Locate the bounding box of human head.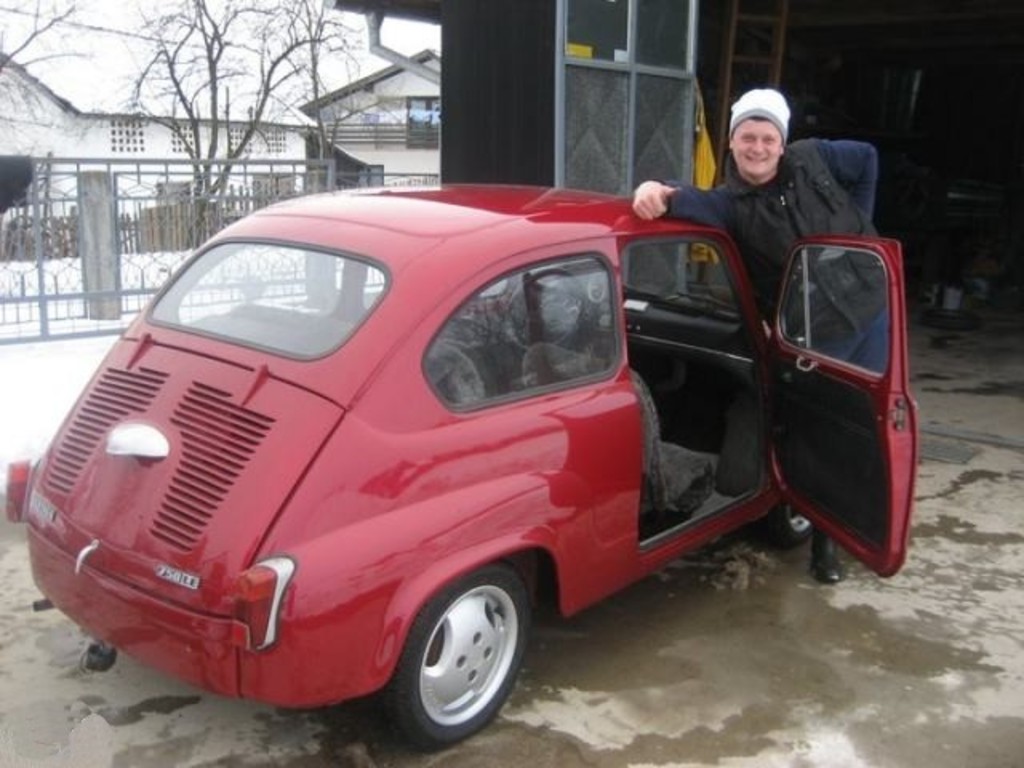
Bounding box: Rect(726, 88, 811, 171).
